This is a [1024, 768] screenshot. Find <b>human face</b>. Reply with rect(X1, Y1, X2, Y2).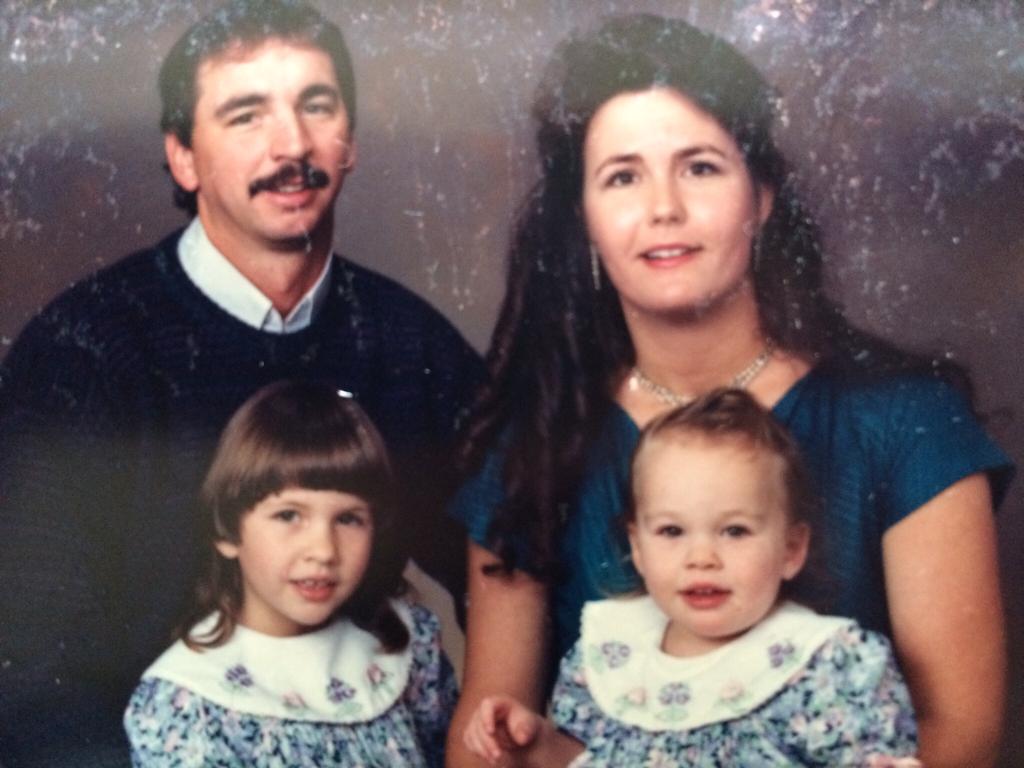
rect(234, 476, 362, 614).
